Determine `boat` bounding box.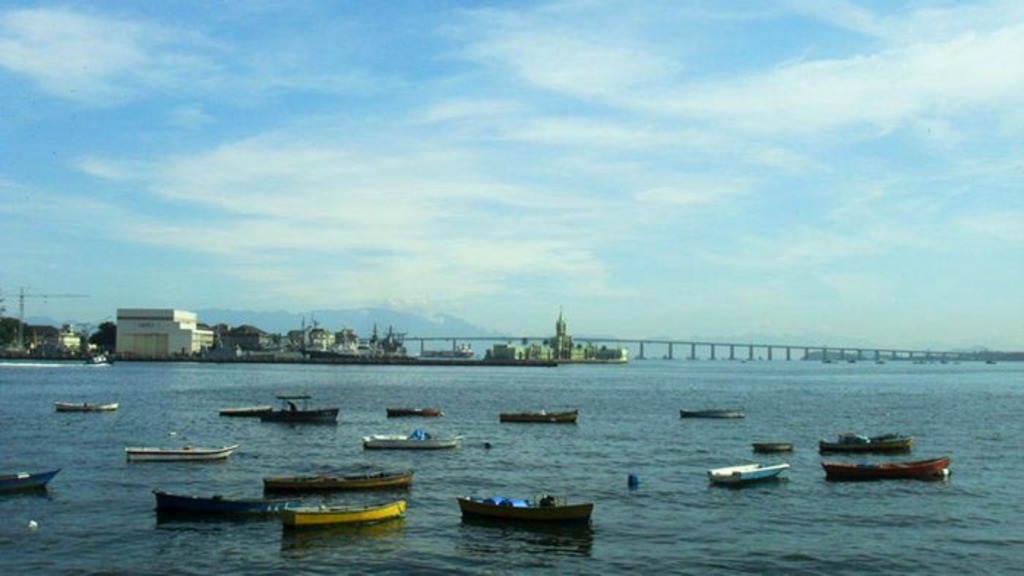
Determined: {"x1": 499, "y1": 409, "x2": 578, "y2": 422}.
